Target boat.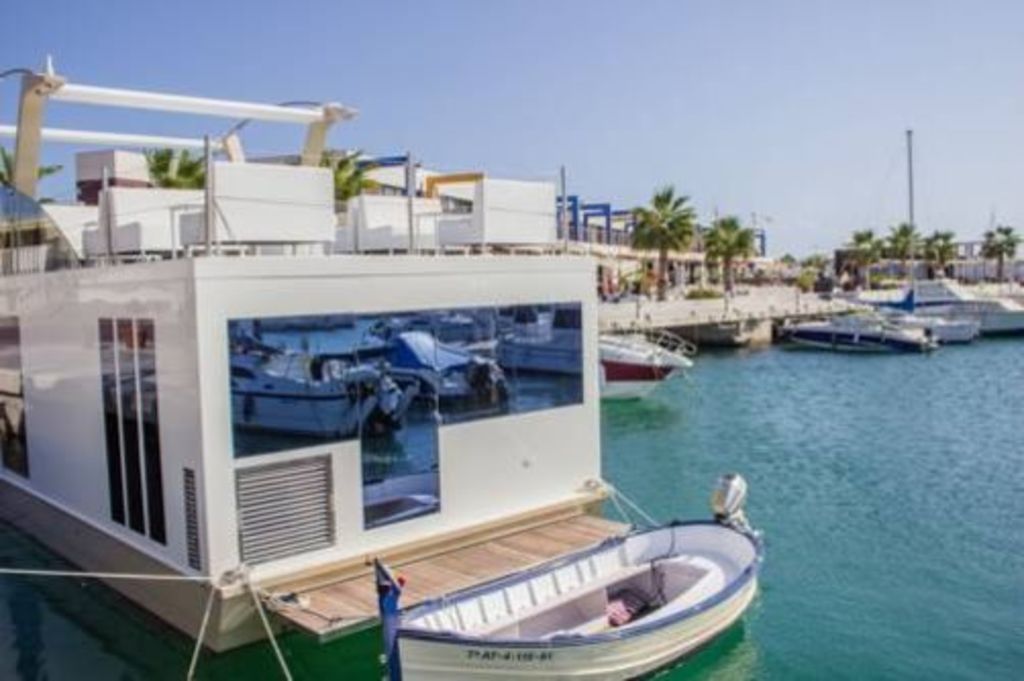
Target region: {"x1": 590, "y1": 316, "x2": 692, "y2": 391}.
